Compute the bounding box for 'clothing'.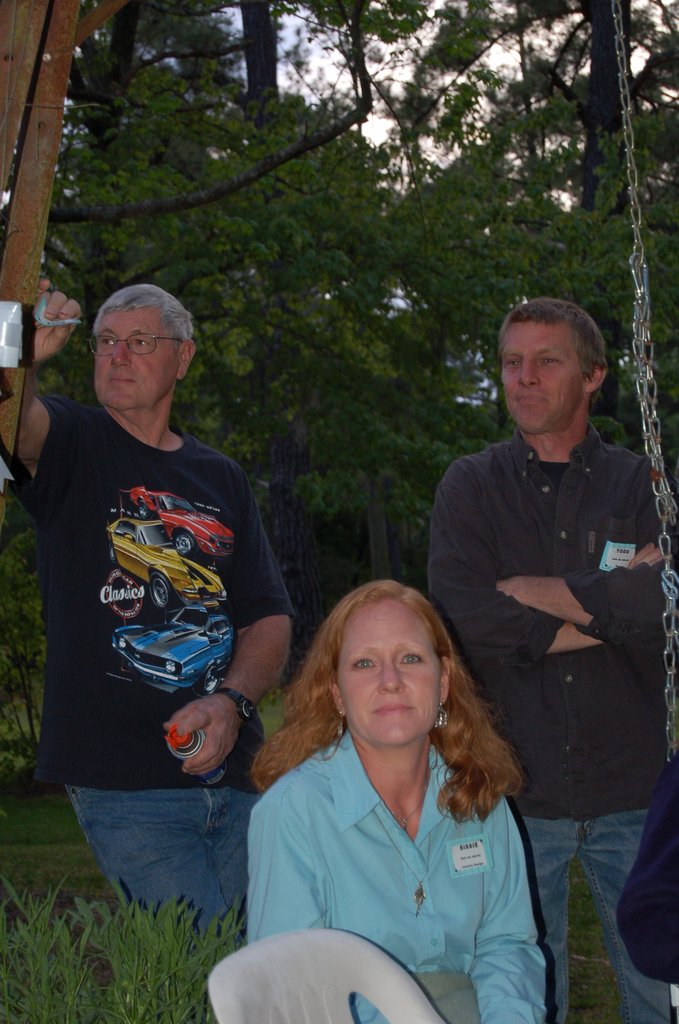
243, 721, 548, 1023.
